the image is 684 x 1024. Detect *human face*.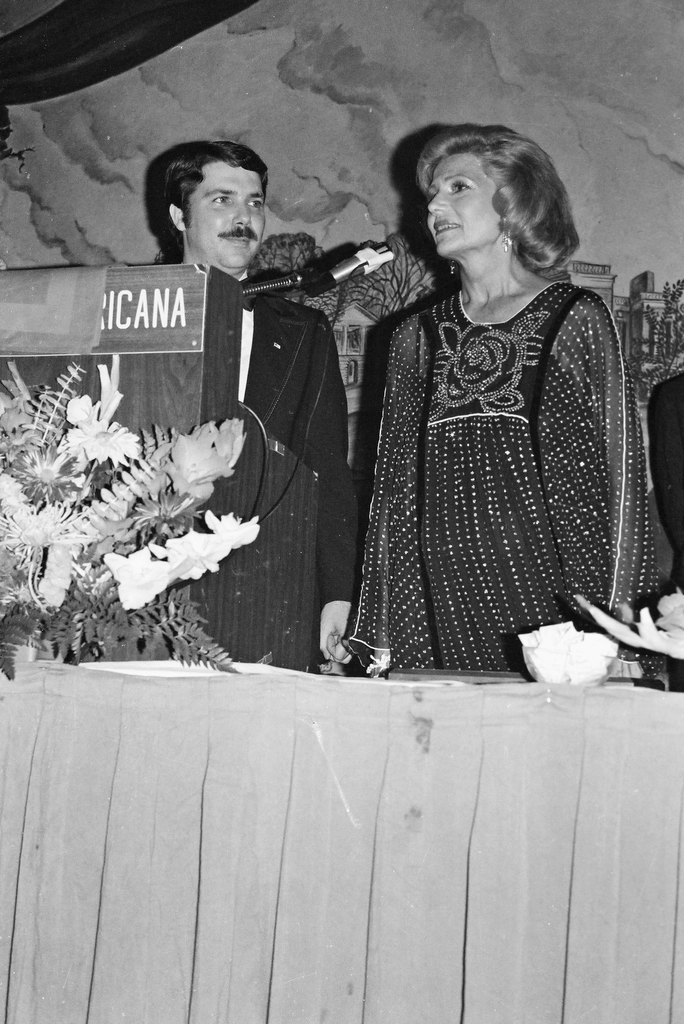
Detection: BBox(425, 150, 502, 257).
